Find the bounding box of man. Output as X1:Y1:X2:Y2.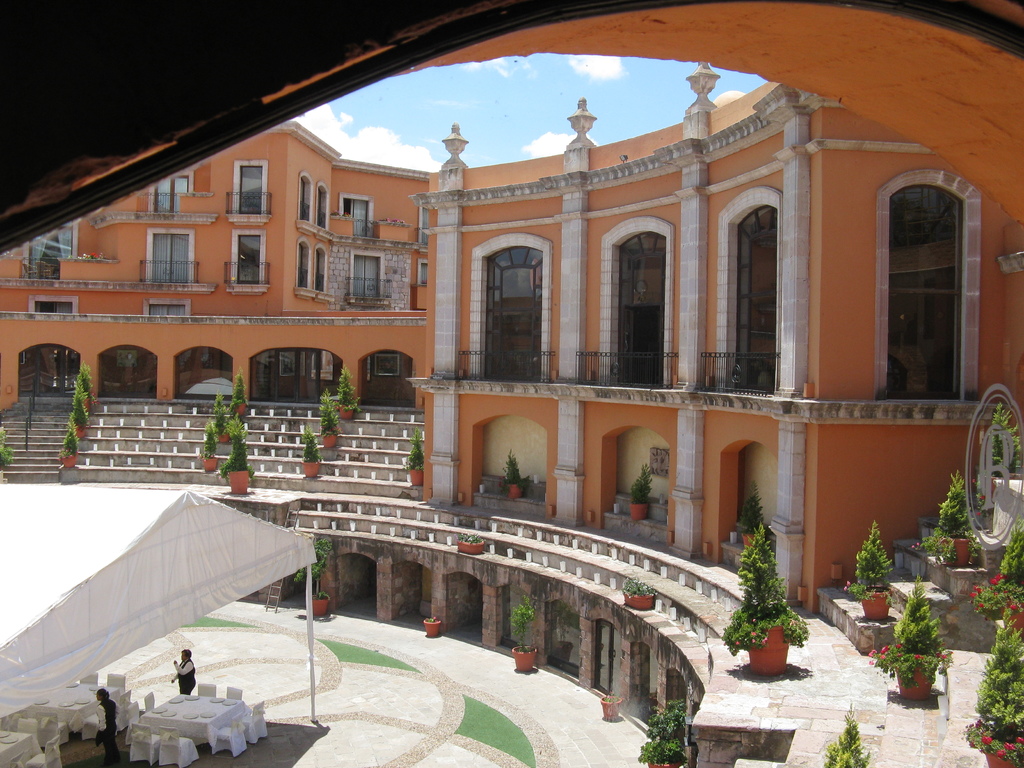
172:650:195:694.
